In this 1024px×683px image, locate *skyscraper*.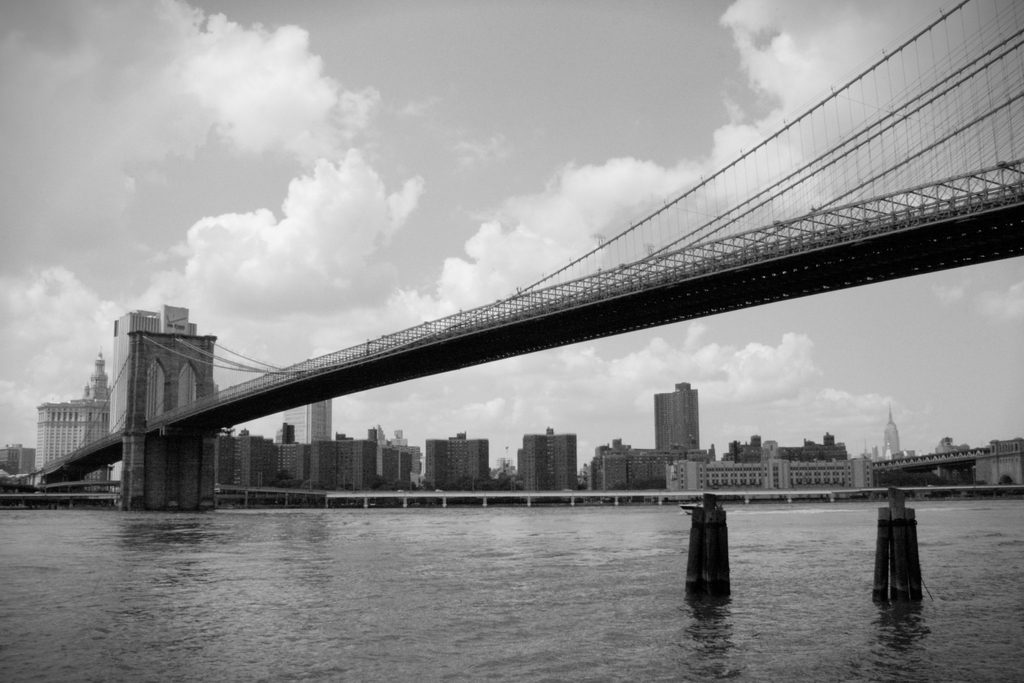
Bounding box: (x1=881, y1=403, x2=904, y2=461).
